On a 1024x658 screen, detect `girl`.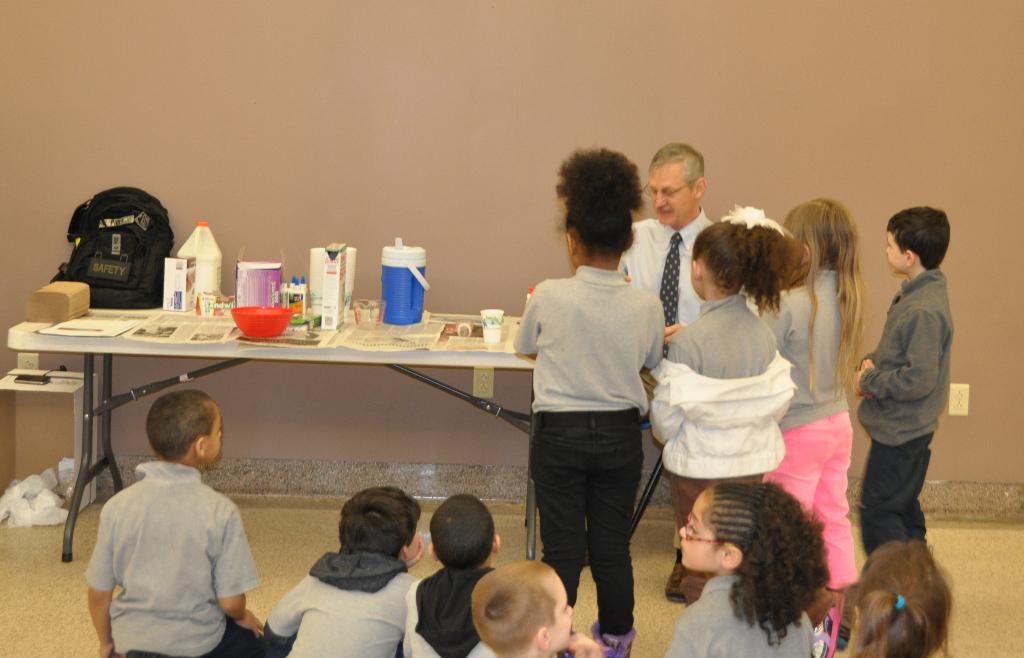
bbox=[508, 143, 664, 657].
